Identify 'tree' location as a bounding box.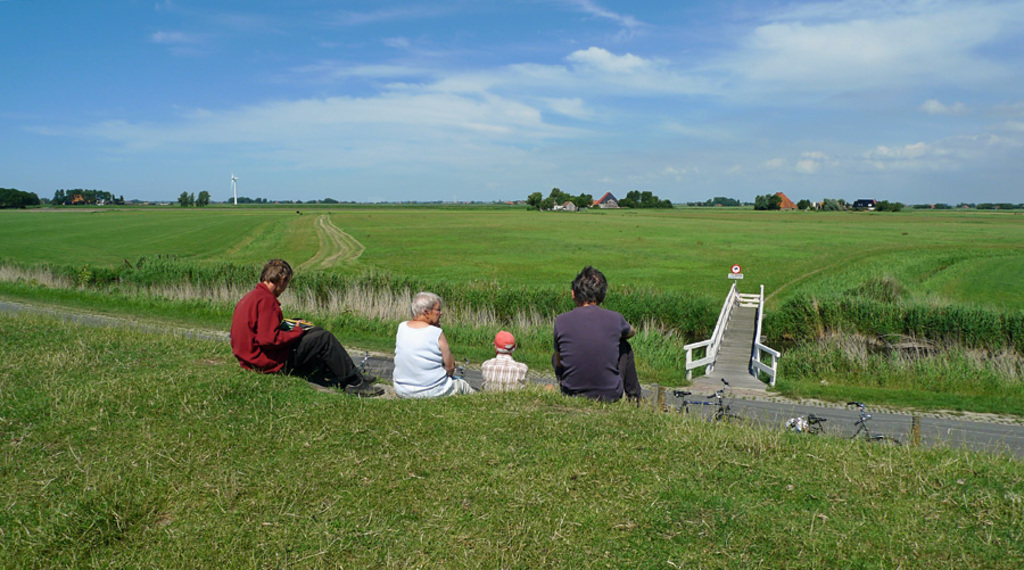
locate(798, 201, 809, 206).
